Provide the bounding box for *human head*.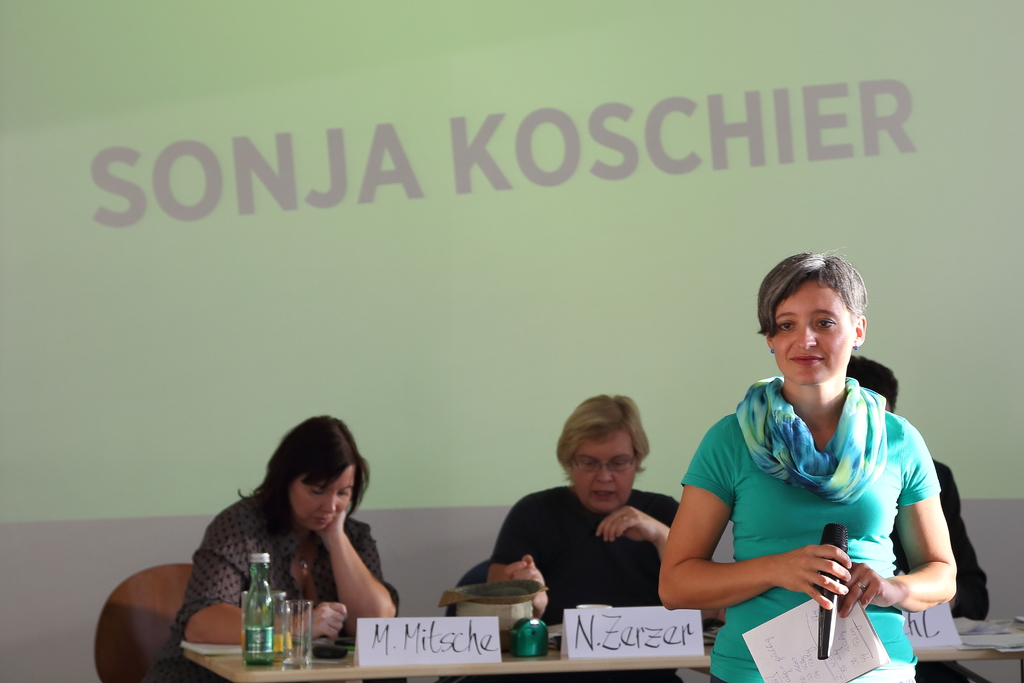
[x1=848, y1=353, x2=898, y2=413].
